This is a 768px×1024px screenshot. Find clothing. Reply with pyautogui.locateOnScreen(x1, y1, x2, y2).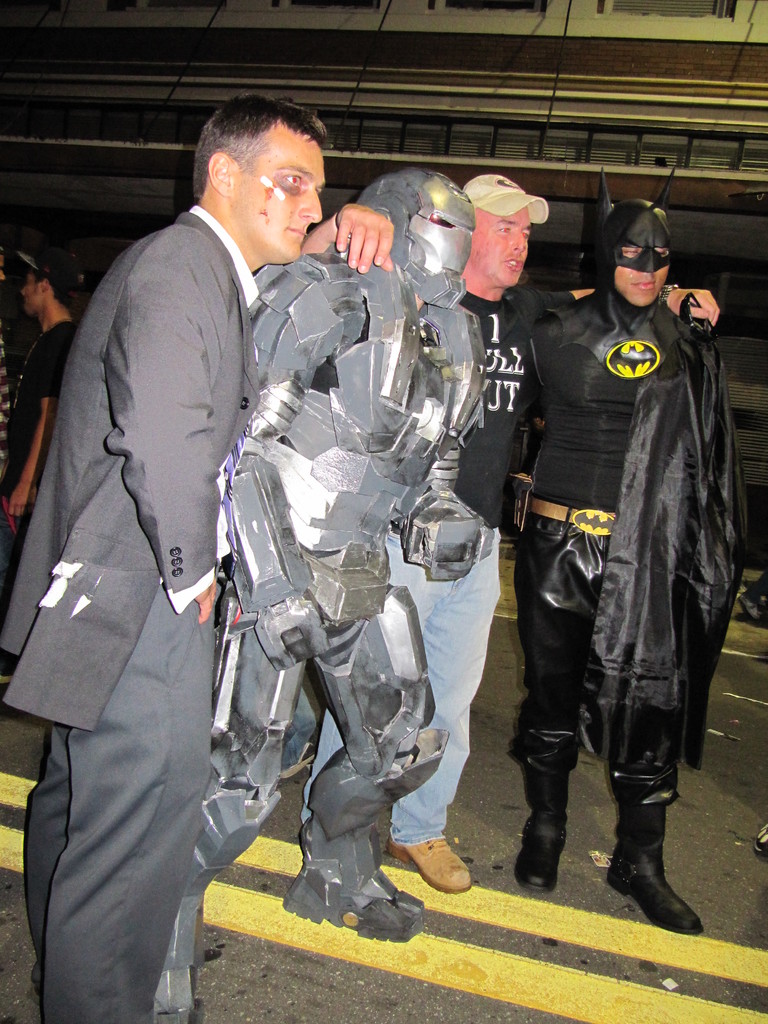
pyautogui.locateOnScreen(454, 286, 533, 533).
